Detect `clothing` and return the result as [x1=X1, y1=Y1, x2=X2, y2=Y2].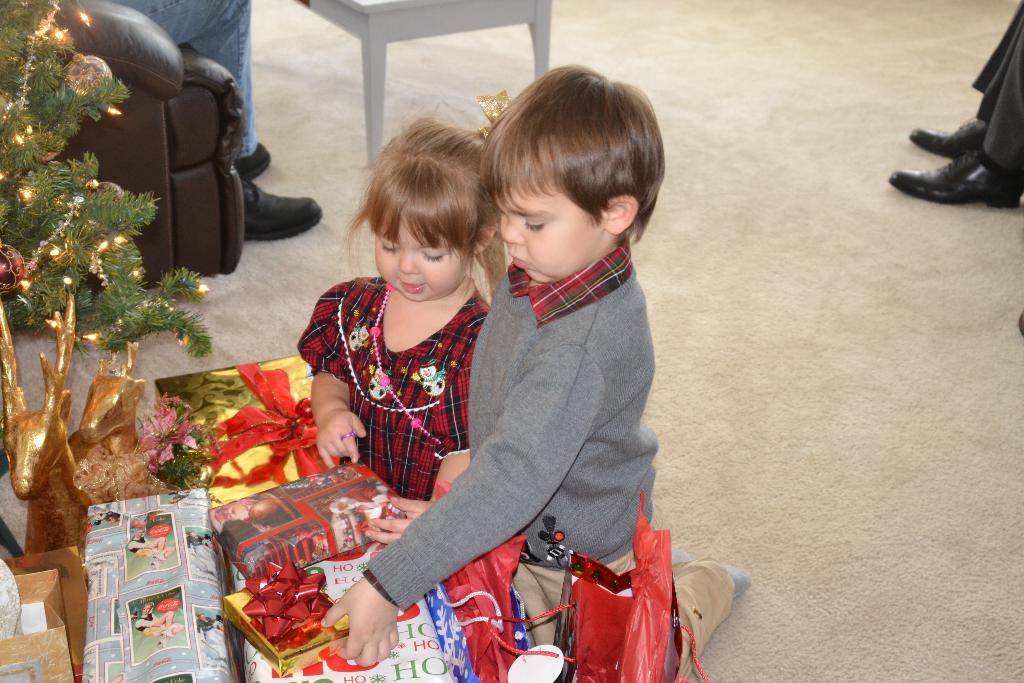
[x1=963, y1=0, x2=1023, y2=179].
